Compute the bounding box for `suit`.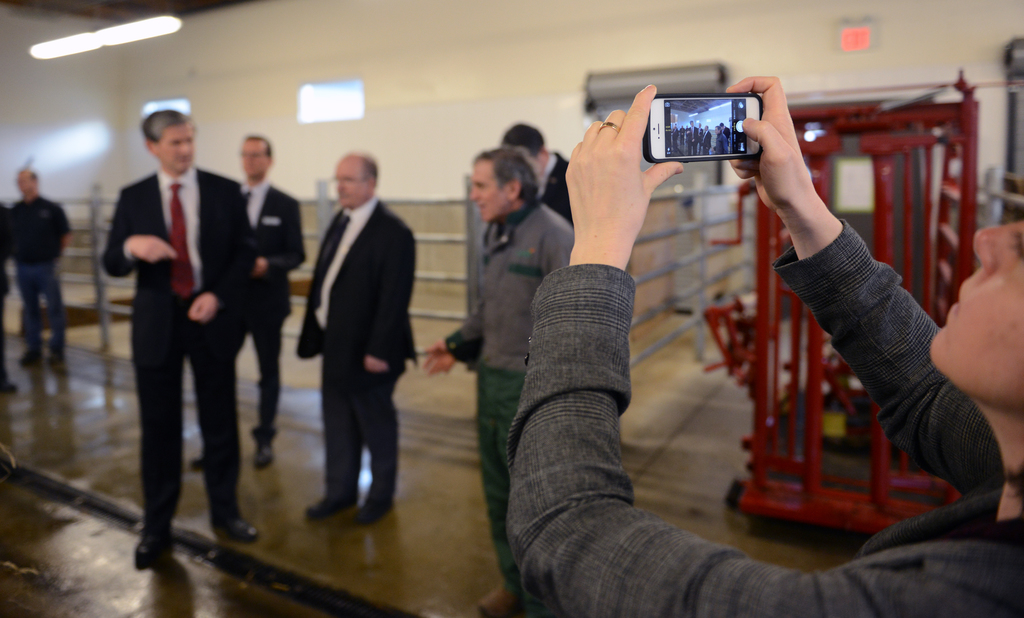
bbox(230, 176, 308, 445).
